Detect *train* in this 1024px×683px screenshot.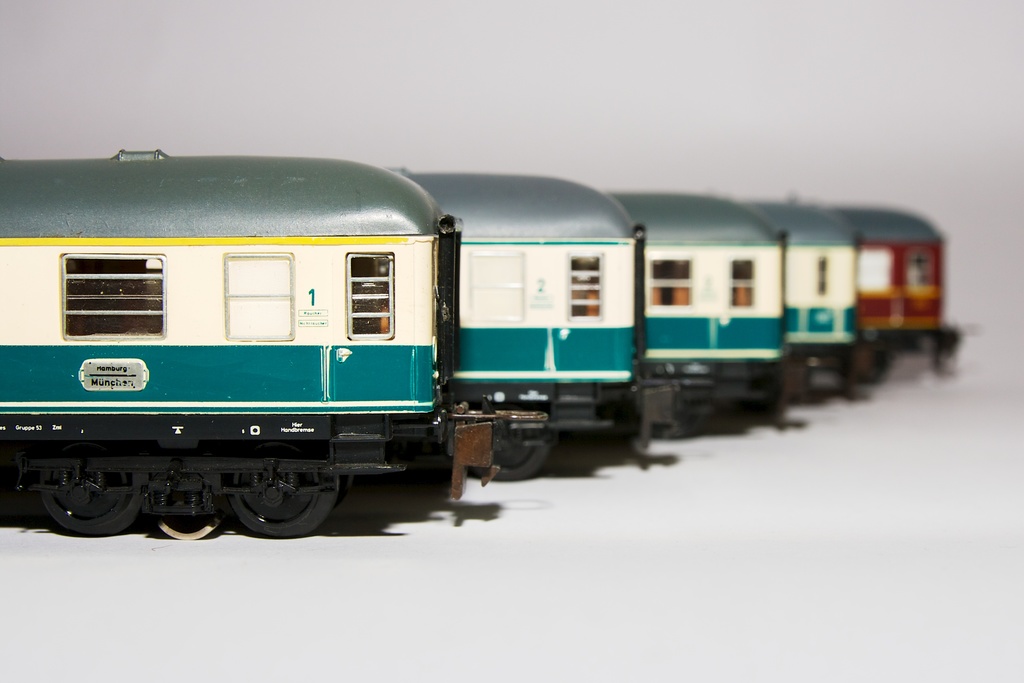
Detection: rect(384, 170, 679, 474).
